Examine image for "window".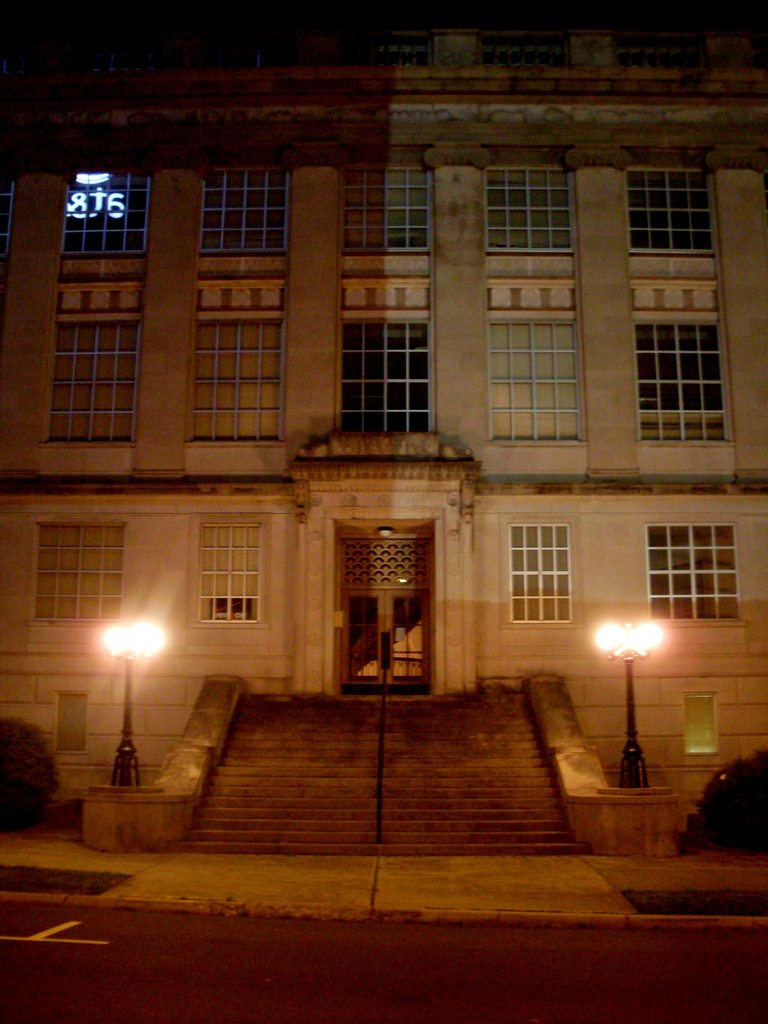
Examination result: left=620, top=166, right=717, bottom=255.
